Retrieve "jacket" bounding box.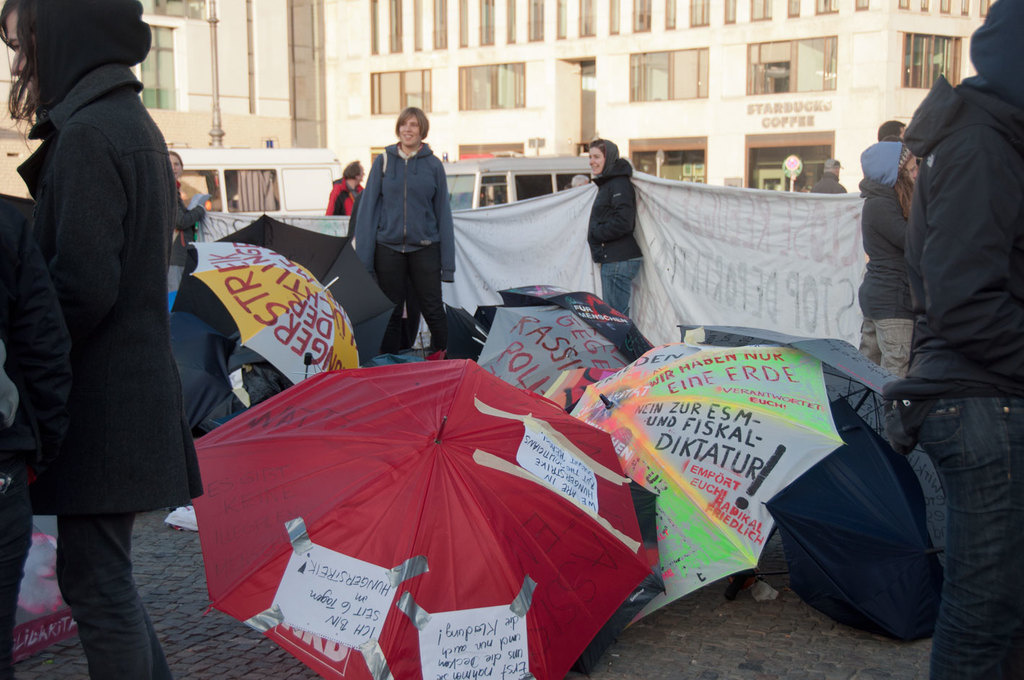
Bounding box: box(582, 151, 642, 268).
